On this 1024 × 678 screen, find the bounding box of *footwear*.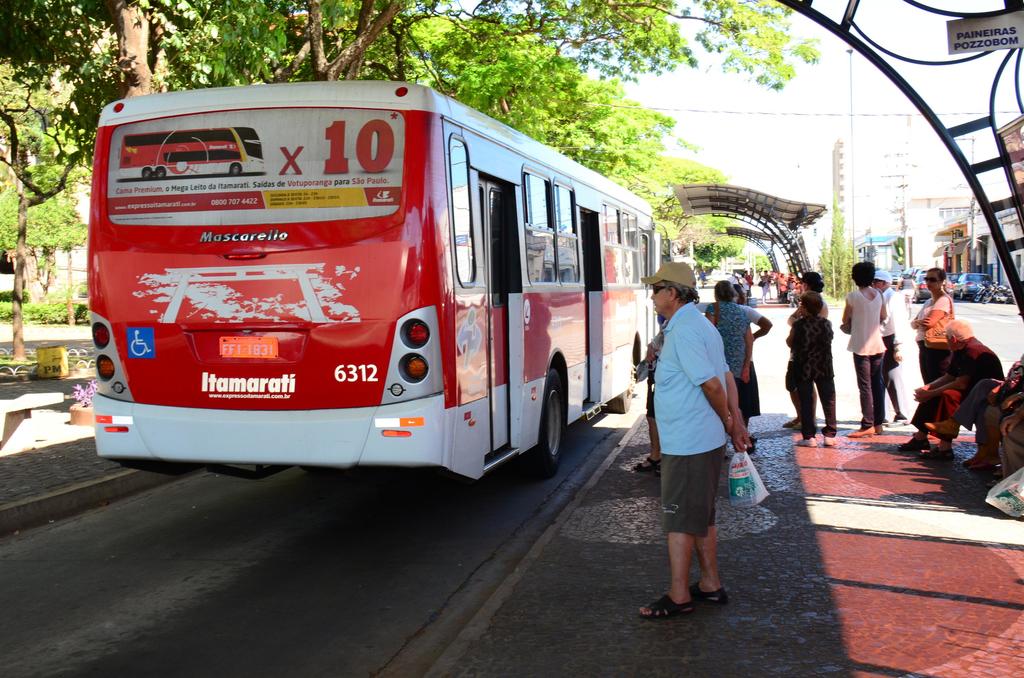
Bounding box: <region>632, 454, 662, 467</region>.
